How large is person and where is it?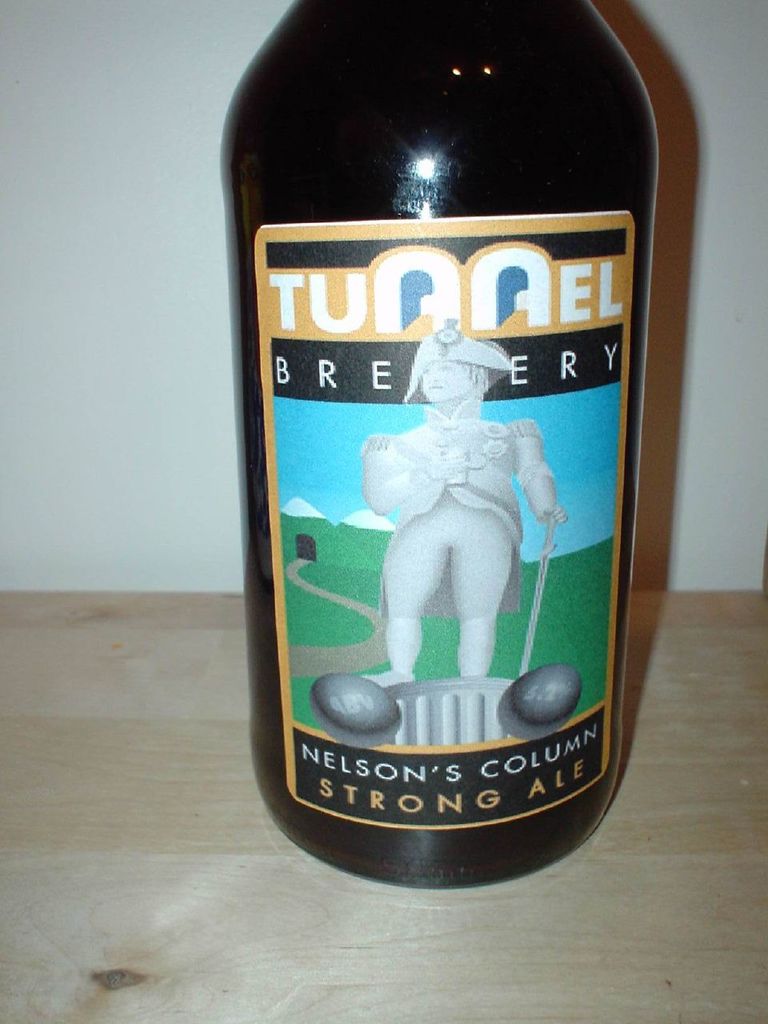
Bounding box: <bbox>362, 316, 566, 689</bbox>.
